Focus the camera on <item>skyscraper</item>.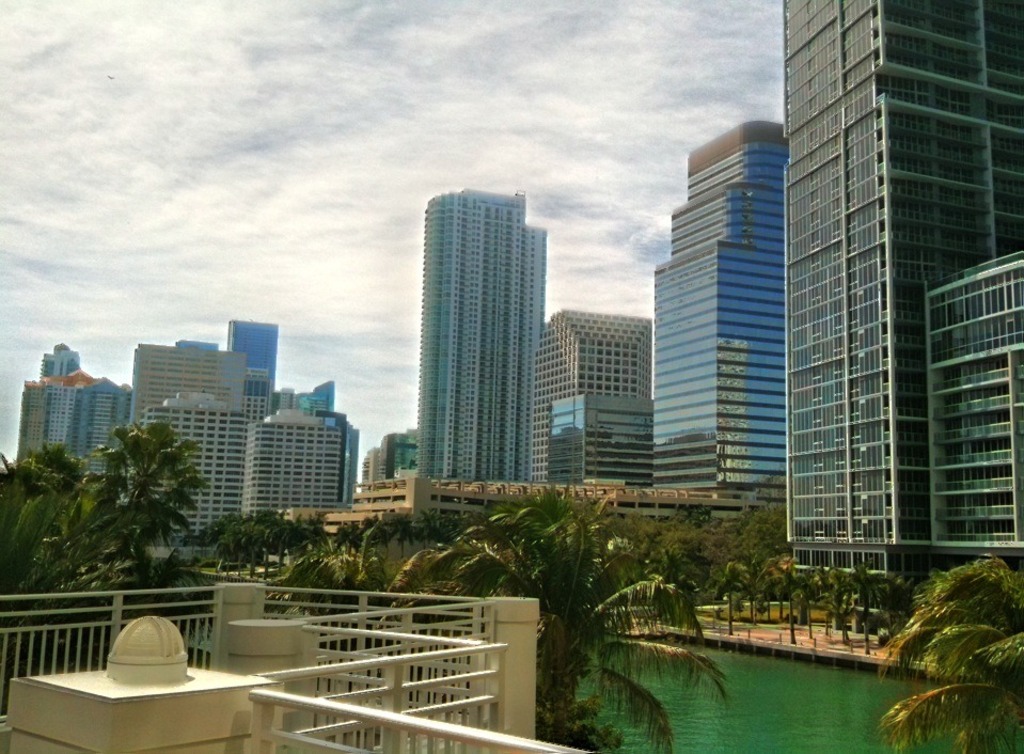
Focus region: 385 157 567 505.
